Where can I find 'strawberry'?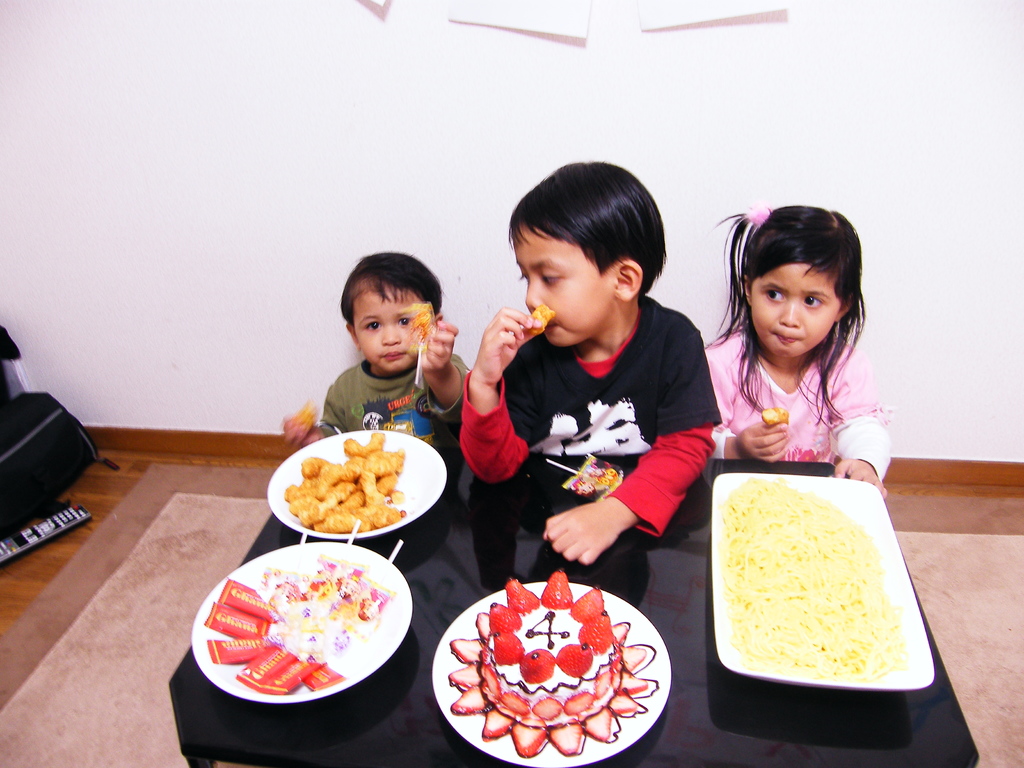
You can find it at Rect(586, 707, 611, 741).
